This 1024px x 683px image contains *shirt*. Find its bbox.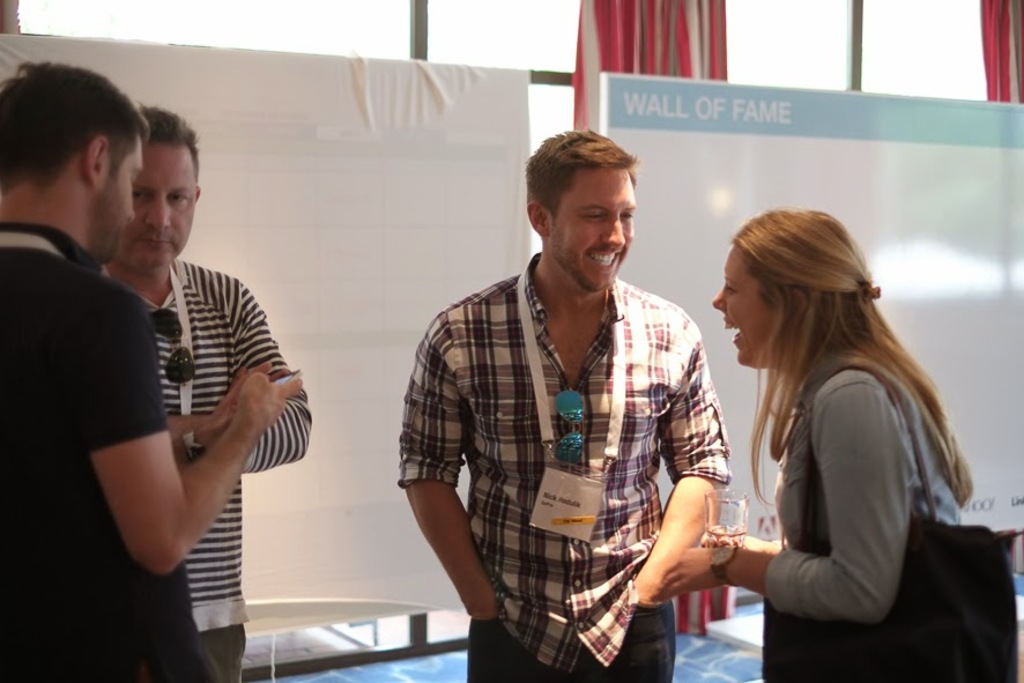
crop(396, 246, 735, 669).
